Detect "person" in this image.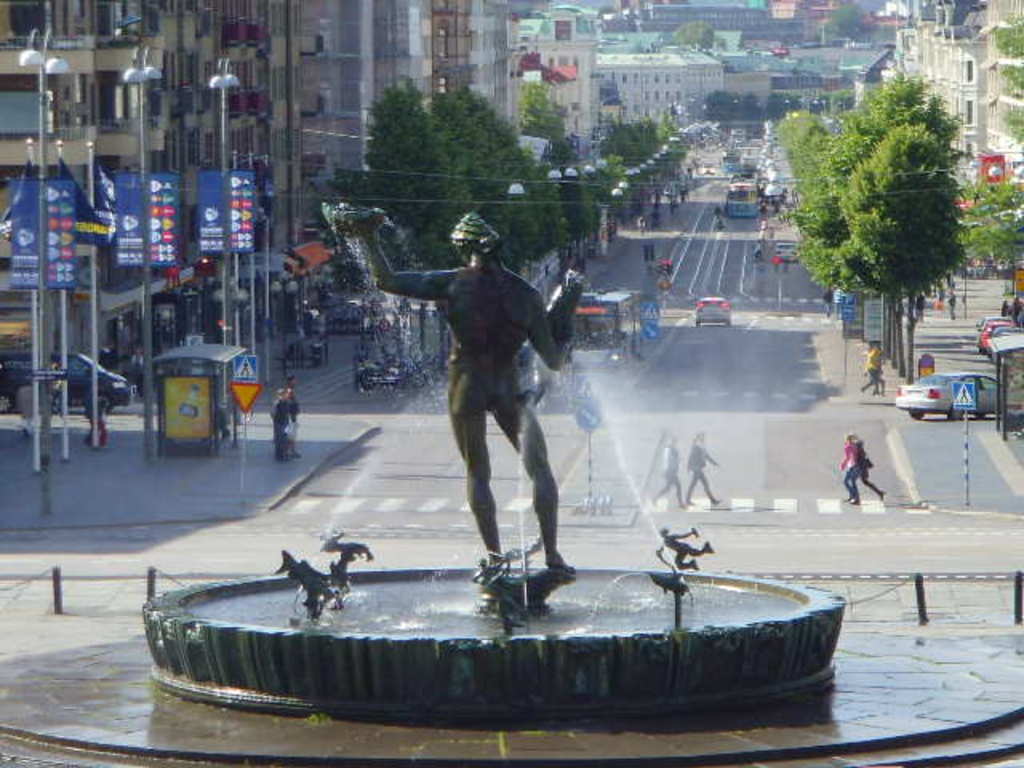
Detection: region(334, 208, 576, 576).
